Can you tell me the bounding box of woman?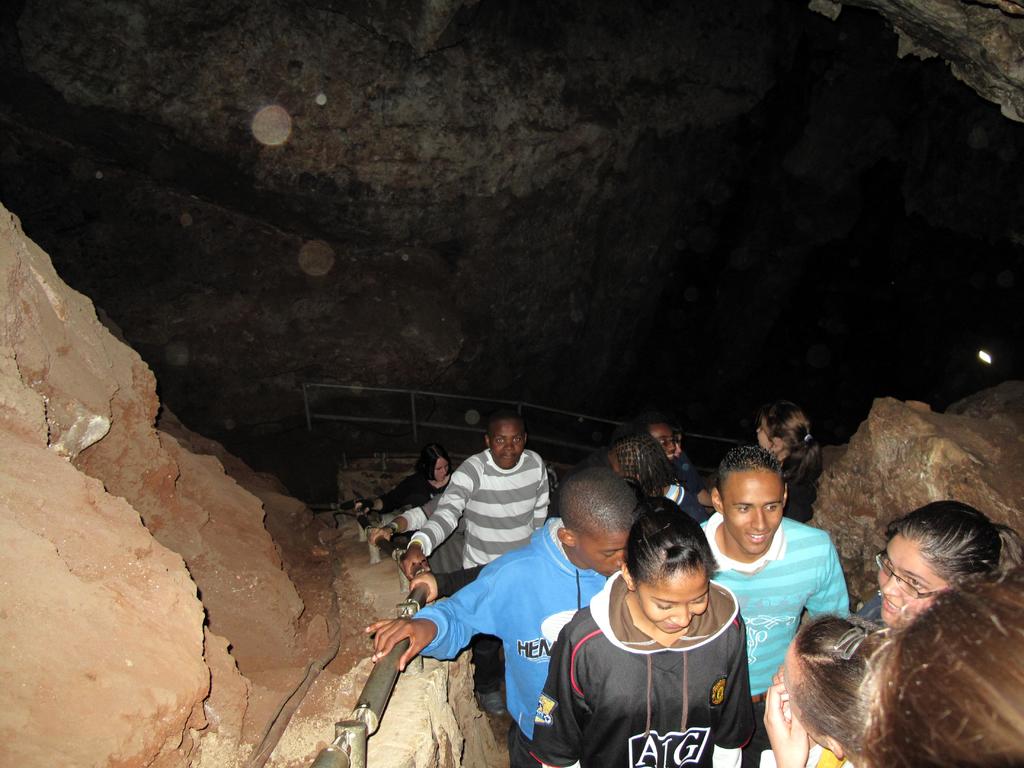
{"left": 762, "top": 605, "right": 893, "bottom": 767}.
